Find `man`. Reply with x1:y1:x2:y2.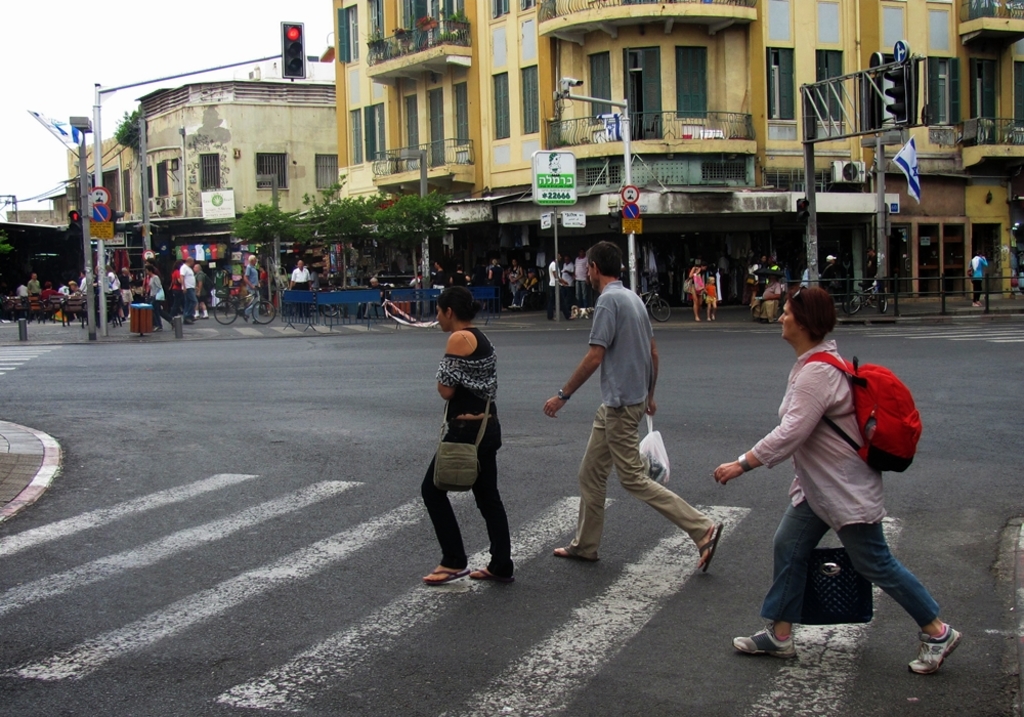
290:258:312:317.
